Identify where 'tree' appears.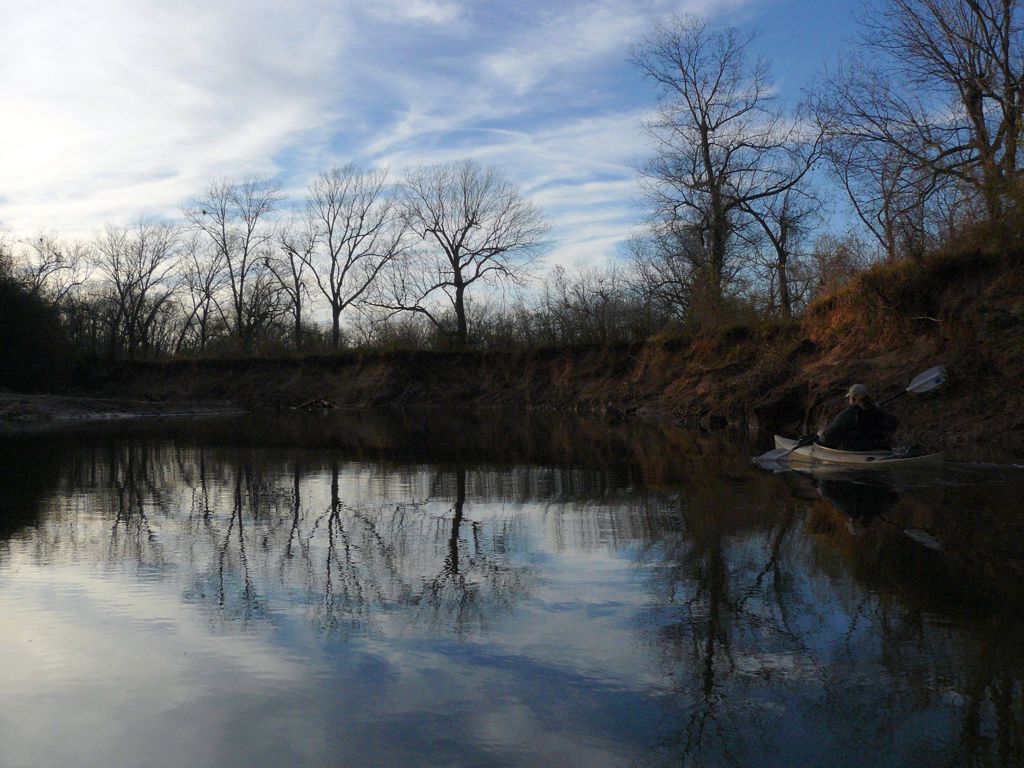
Appears at select_region(831, 0, 1023, 253).
